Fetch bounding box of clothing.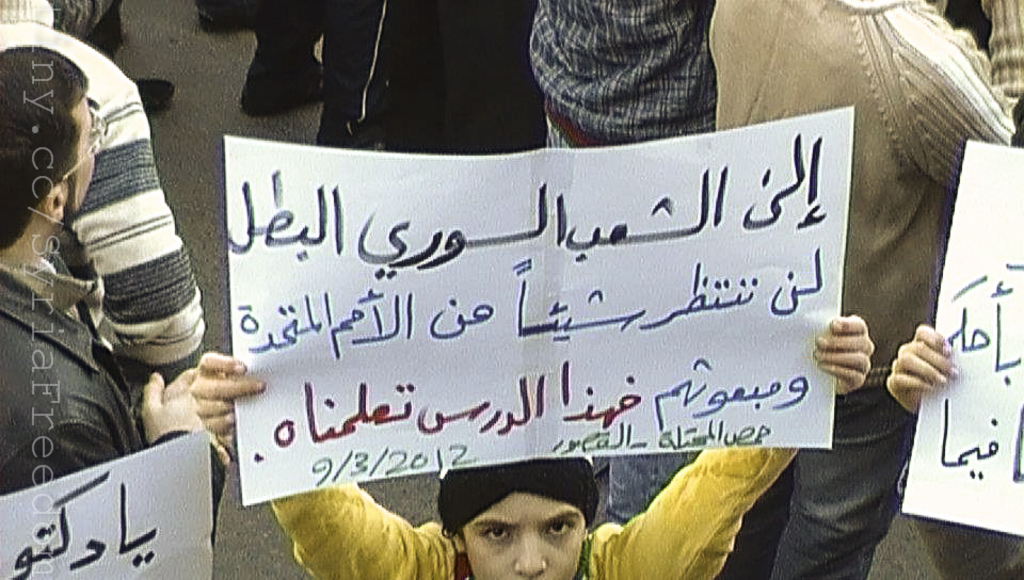
Bbox: box(516, 0, 730, 535).
